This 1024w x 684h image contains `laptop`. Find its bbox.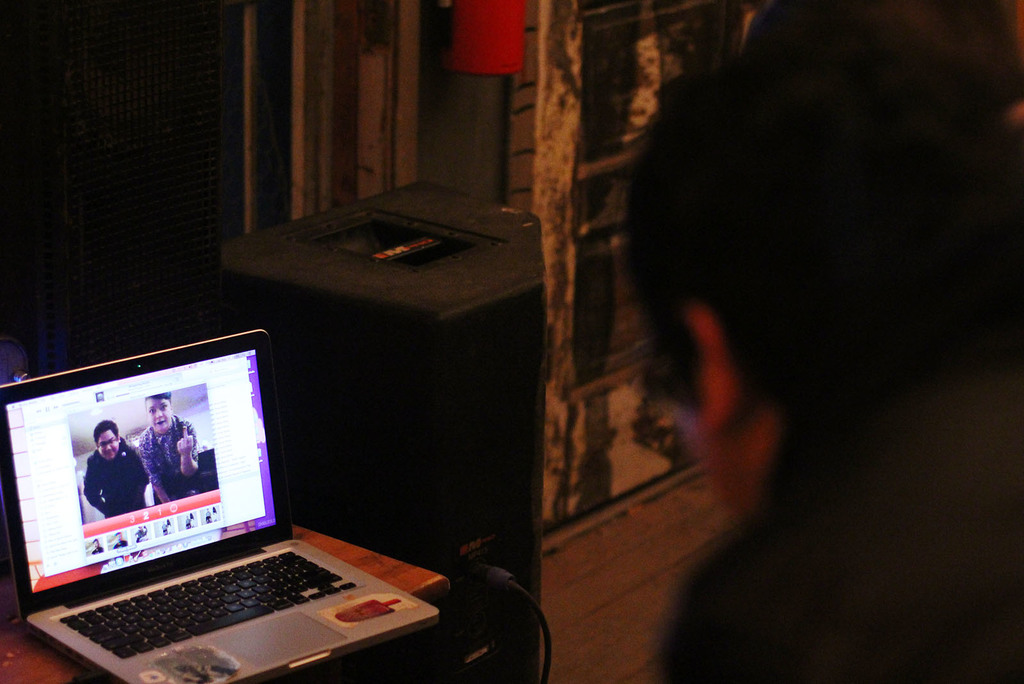
bbox(0, 347, 451, 683).
